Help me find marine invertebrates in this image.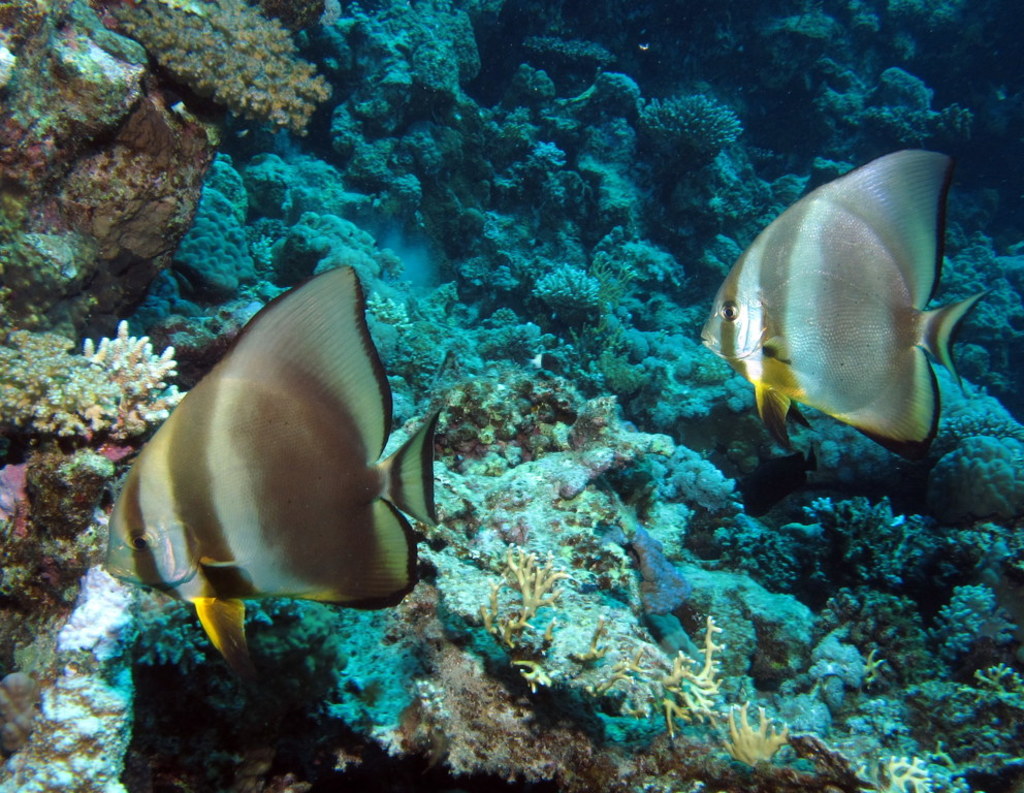
Found it: rect(597, 349, 652, 411).
